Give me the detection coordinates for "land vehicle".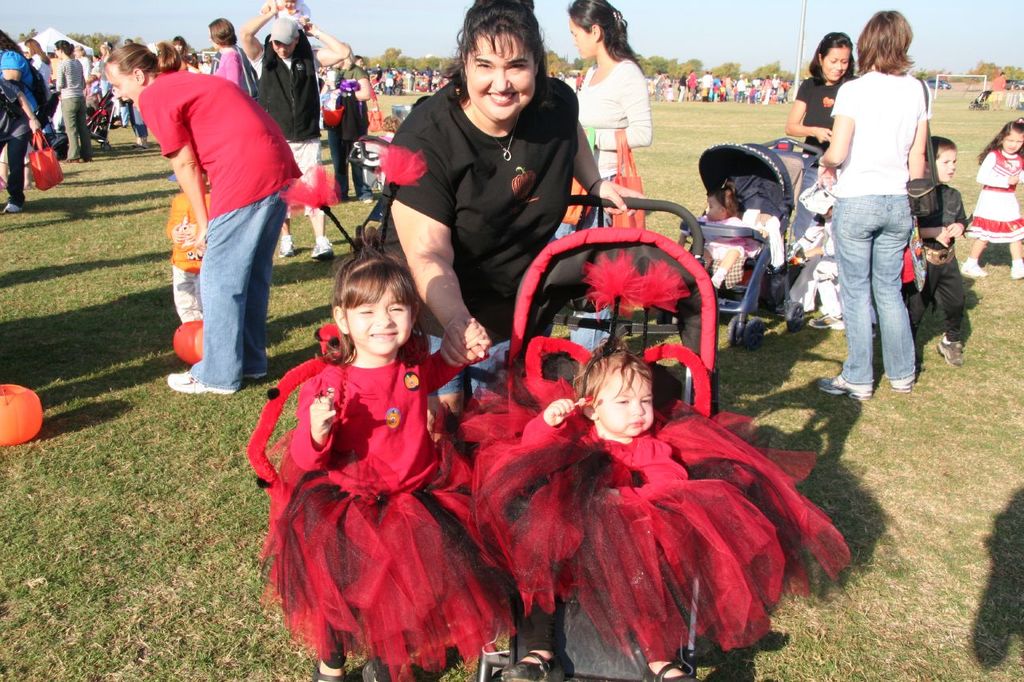
[left=676, top=135, right=818, bottom=349].
